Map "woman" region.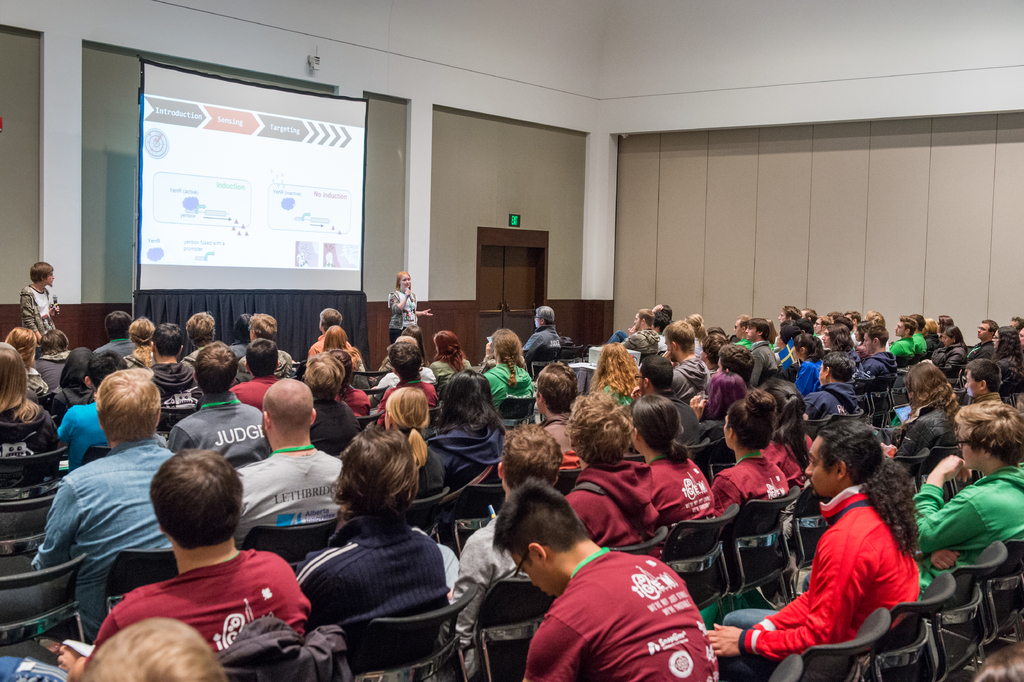
Mapped to [131,317,160,367].
